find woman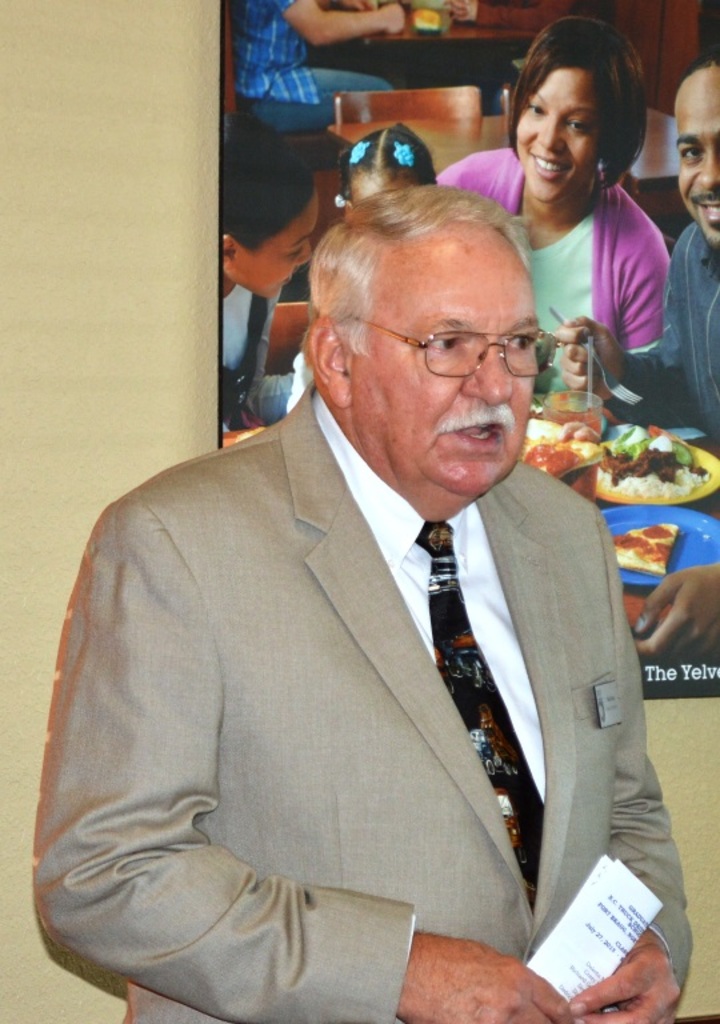
<box>217,109,329,476</box>
